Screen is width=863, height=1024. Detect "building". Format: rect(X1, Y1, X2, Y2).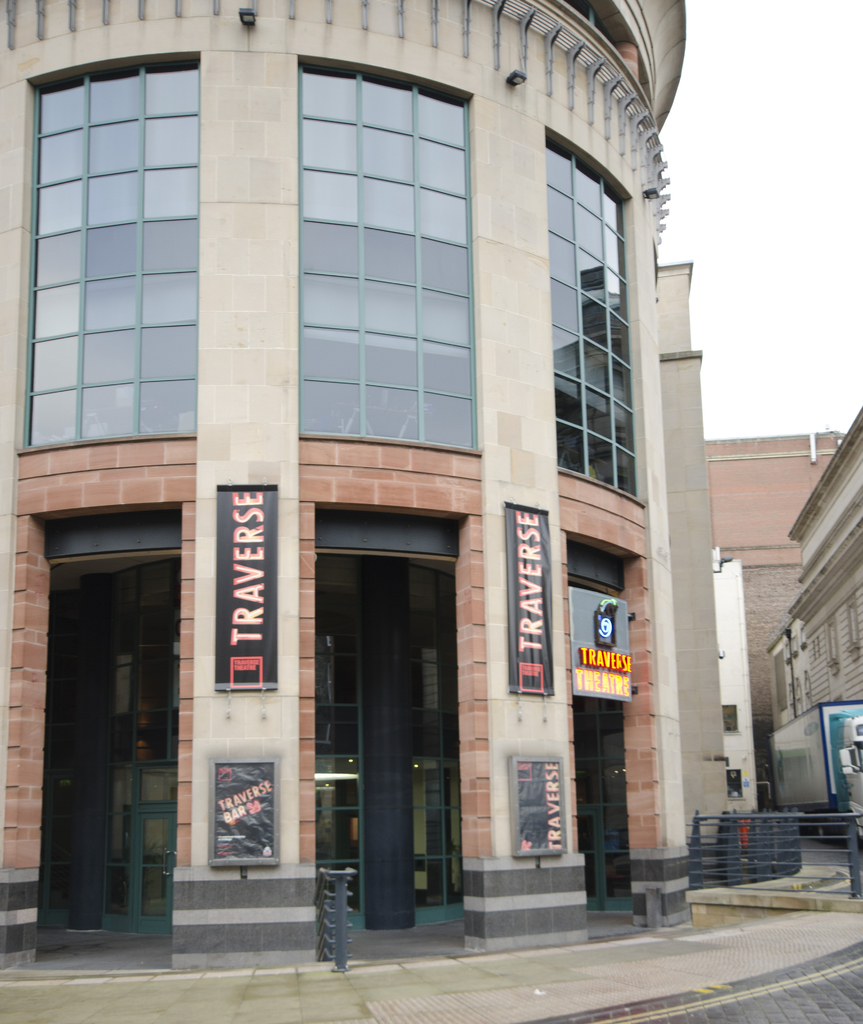
rect(764, 407, 862, 846).
